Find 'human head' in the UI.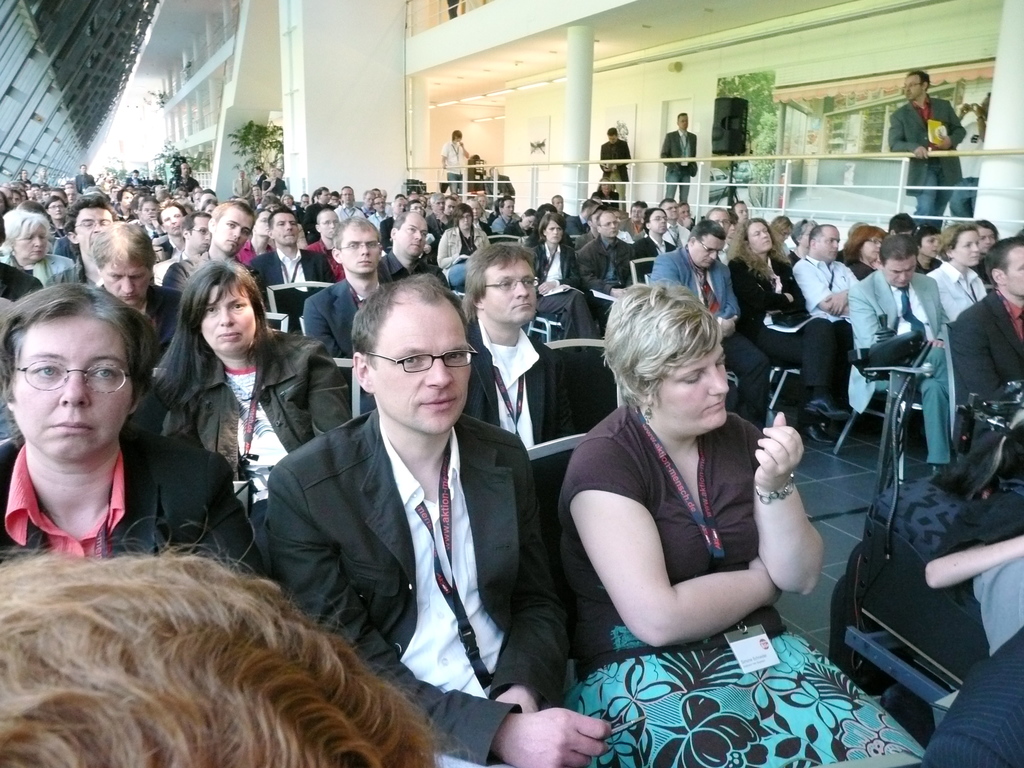
UI element at (x1=387, y1=213, x2=426, y2=254).
